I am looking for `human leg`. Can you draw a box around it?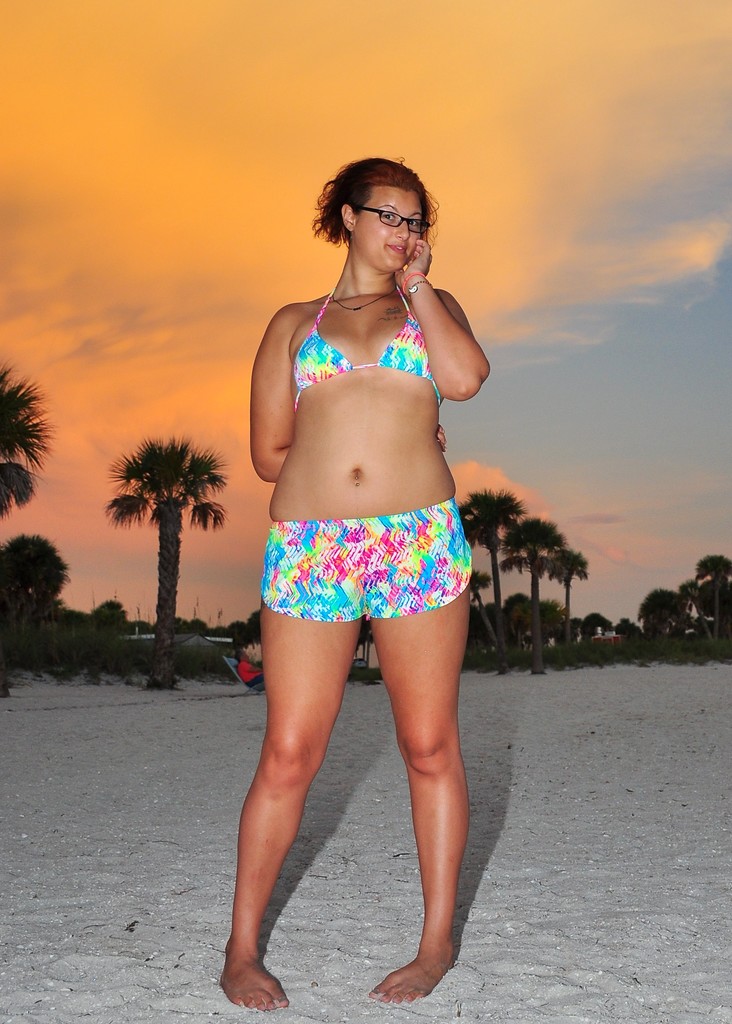
Sure, the bounding box is bbox(367, 503, 470, 1014).
